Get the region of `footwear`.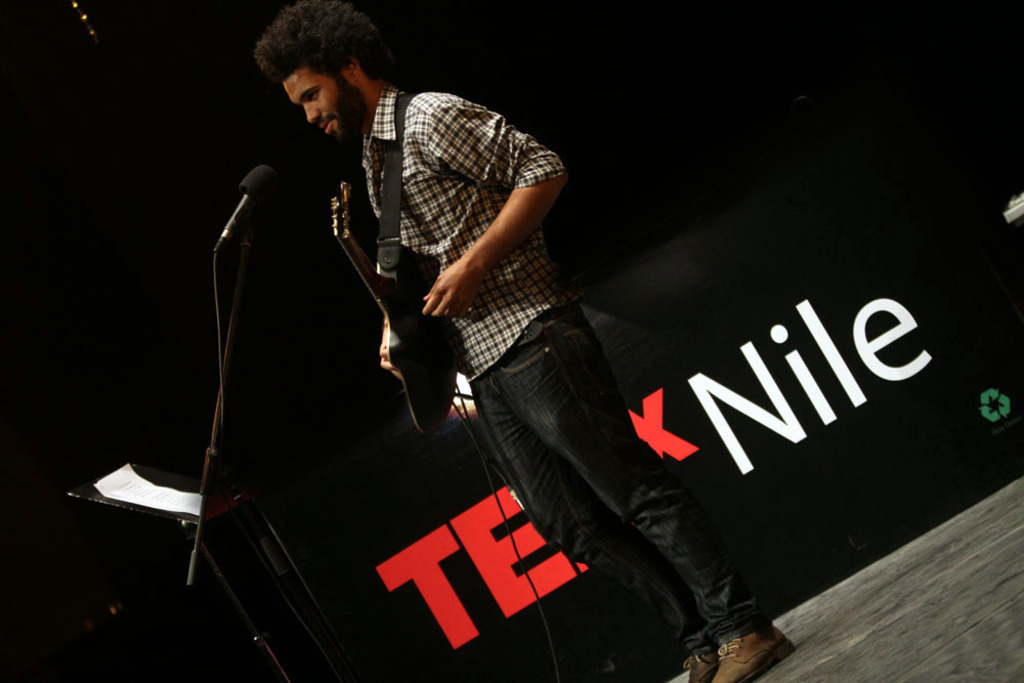
crop(690, 590, 776, 677).
